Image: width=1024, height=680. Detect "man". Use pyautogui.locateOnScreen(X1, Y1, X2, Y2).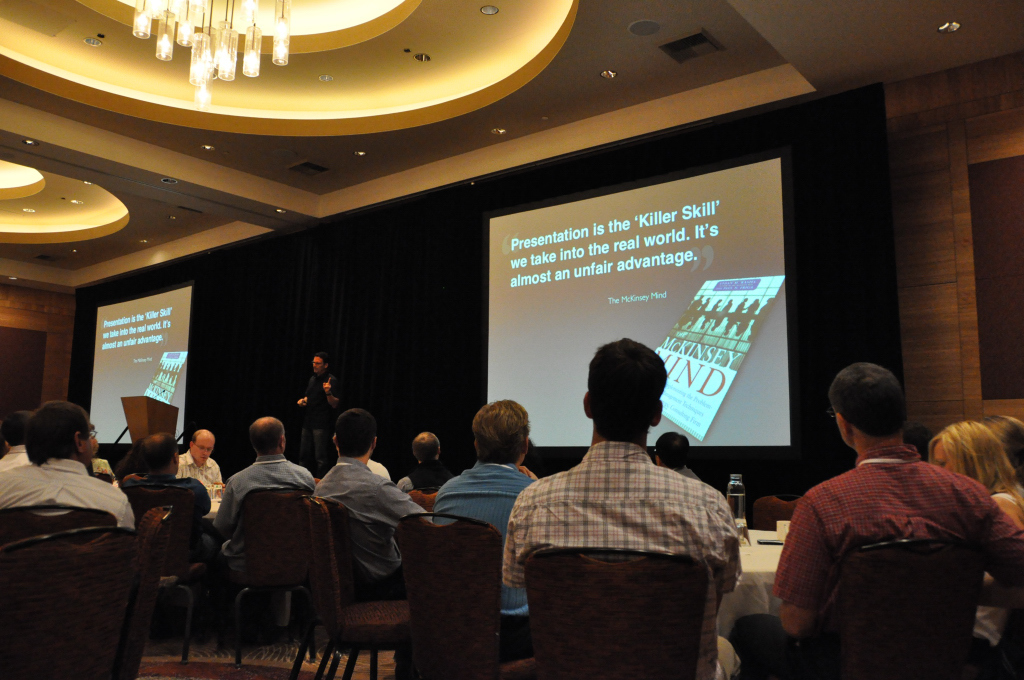
pyautogui.locateOnScreen(511, 339, 766, 670).
